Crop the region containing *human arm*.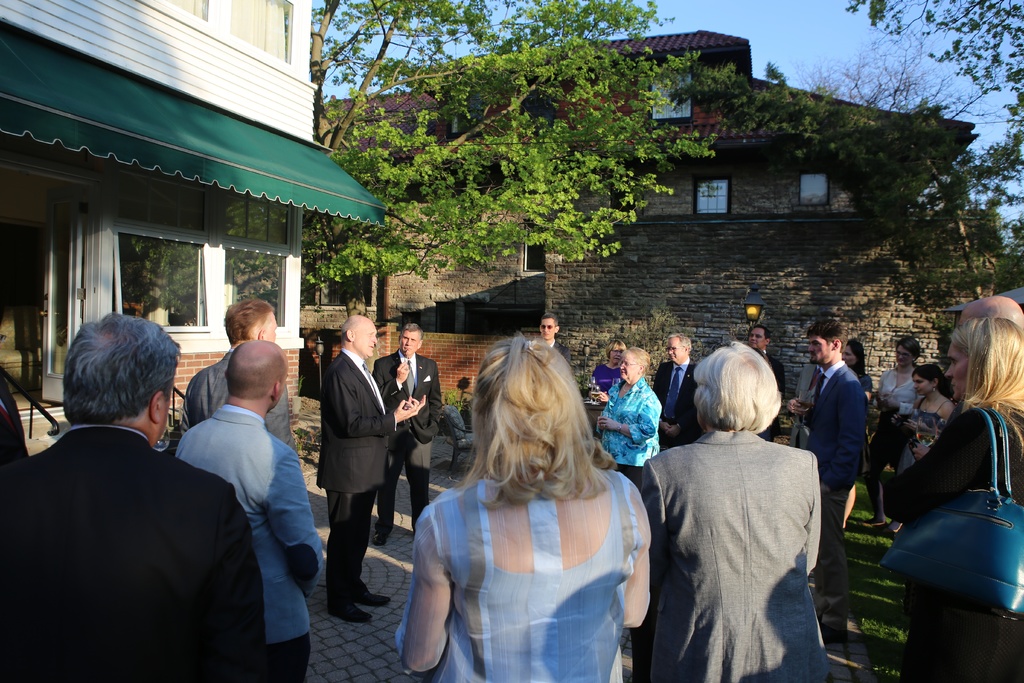
Crop region: Rect(614, 478, 662, 633).
